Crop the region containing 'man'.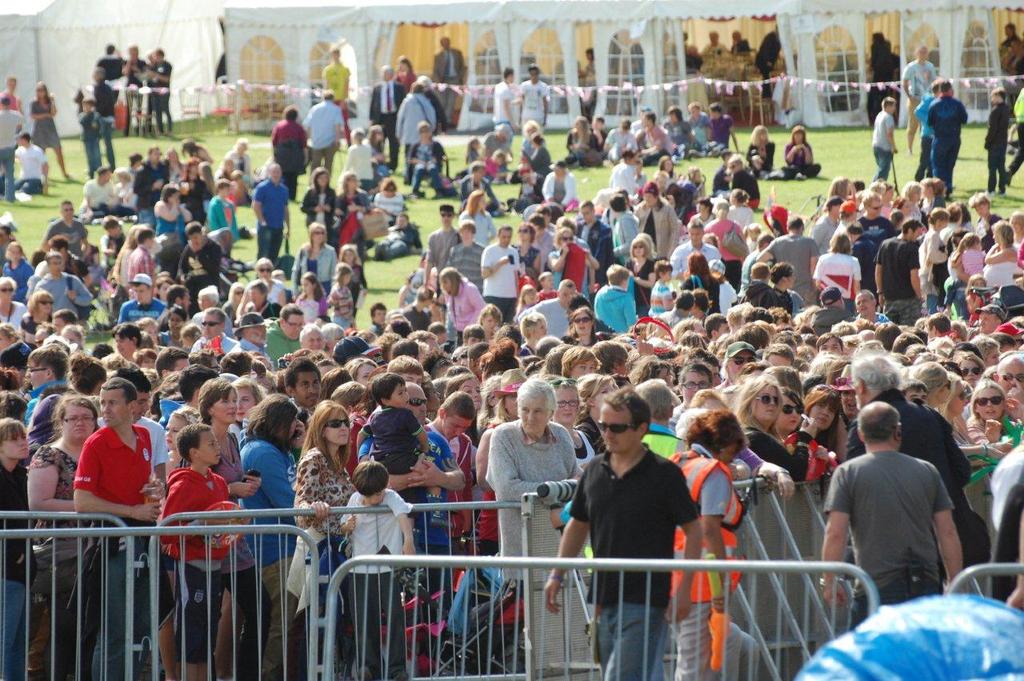
Crop region: {"x1": 360, "y1": 383, "x2": 461, "y2": 652}.
